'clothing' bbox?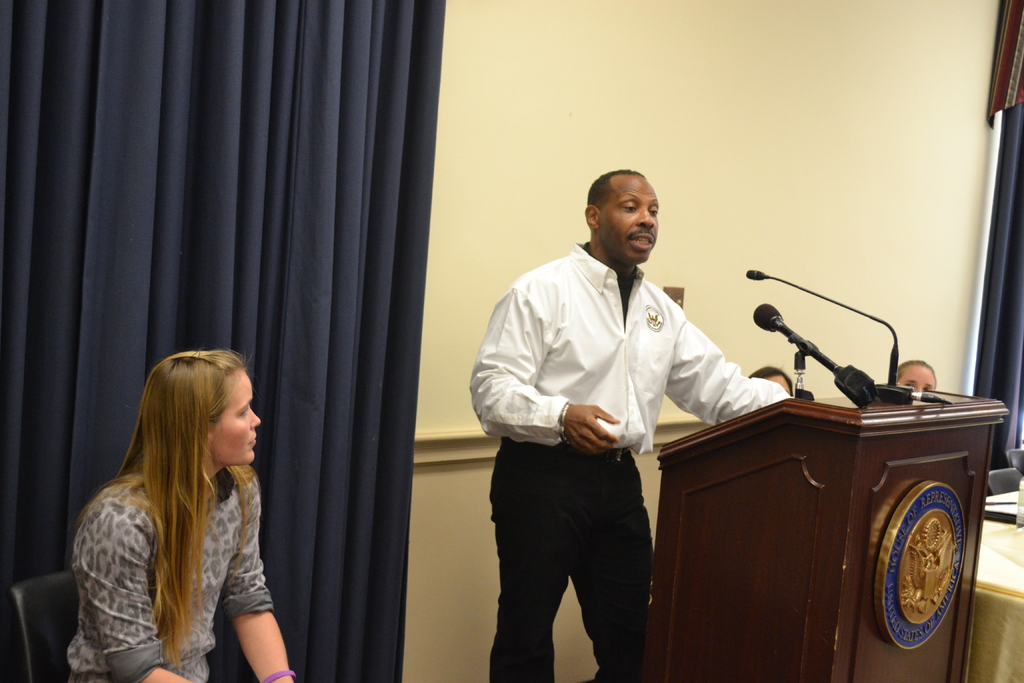
{"left": 470, "top": 217, "right": 763, "bottom": 647}
